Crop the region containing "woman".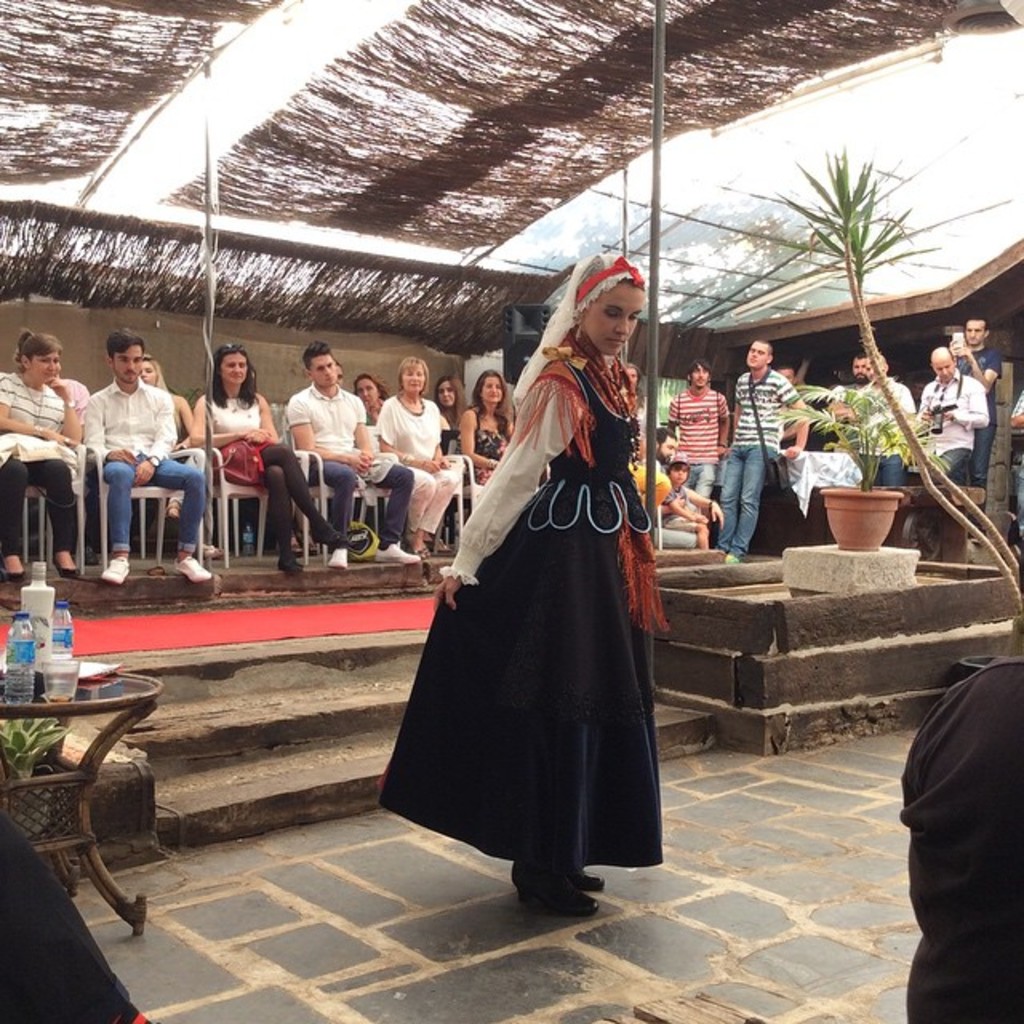
Crop region: [352,373,379,411].
